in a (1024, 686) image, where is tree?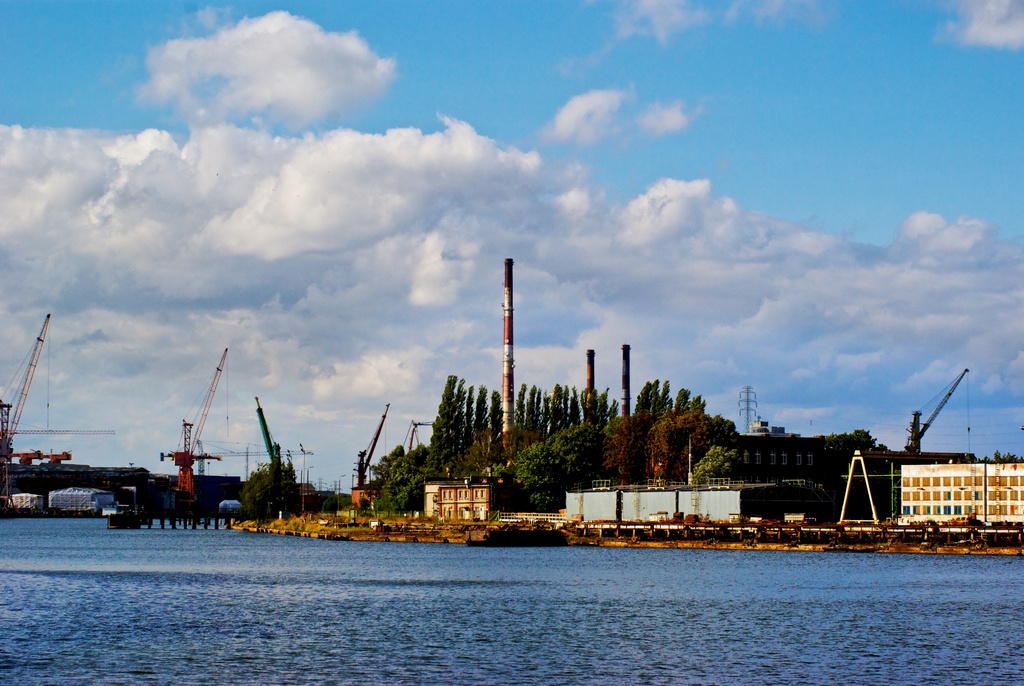
<region>511, 409, 593, 514</region>.
